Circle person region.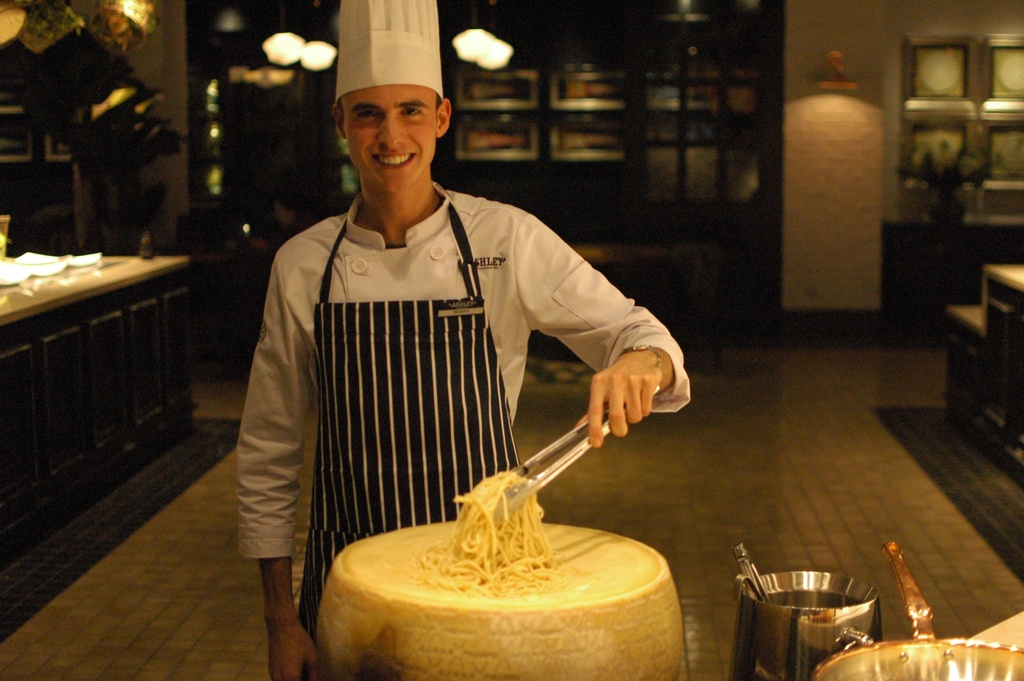
Region: region(262, 42, 673, 680).
